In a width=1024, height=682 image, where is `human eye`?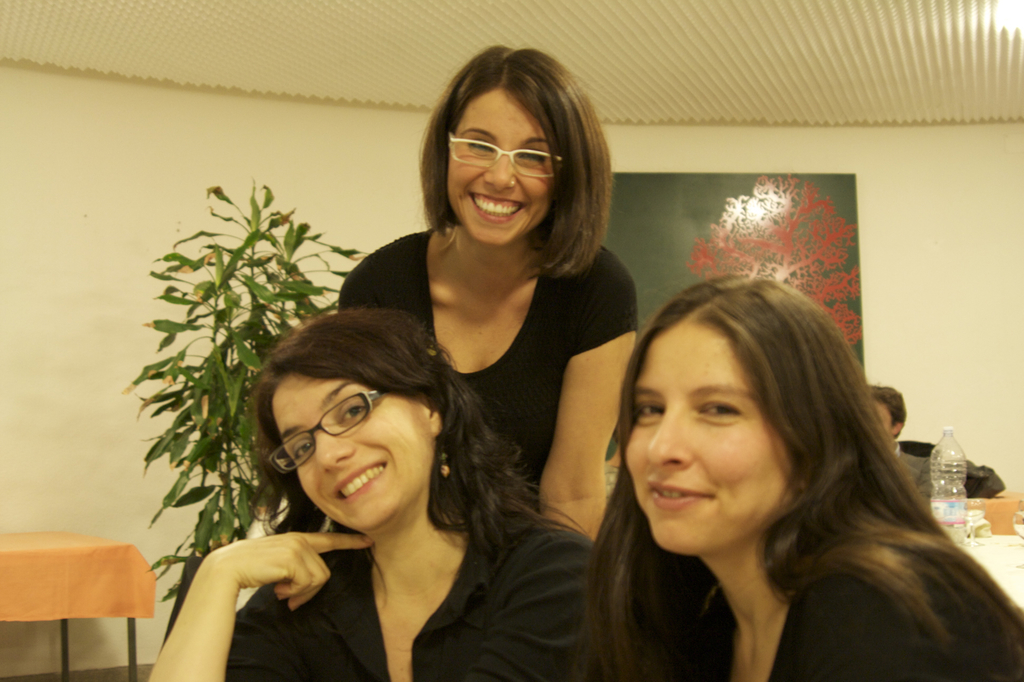
bbox=[631, 398, 671, 425].
